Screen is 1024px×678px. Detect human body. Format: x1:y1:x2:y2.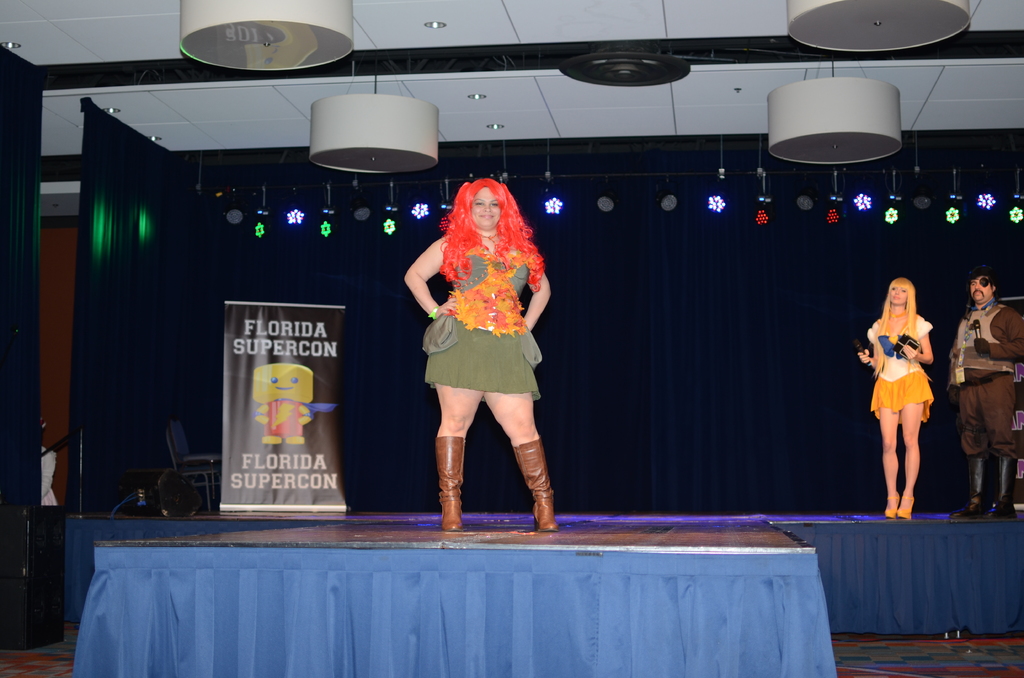
399:167:557:531.
